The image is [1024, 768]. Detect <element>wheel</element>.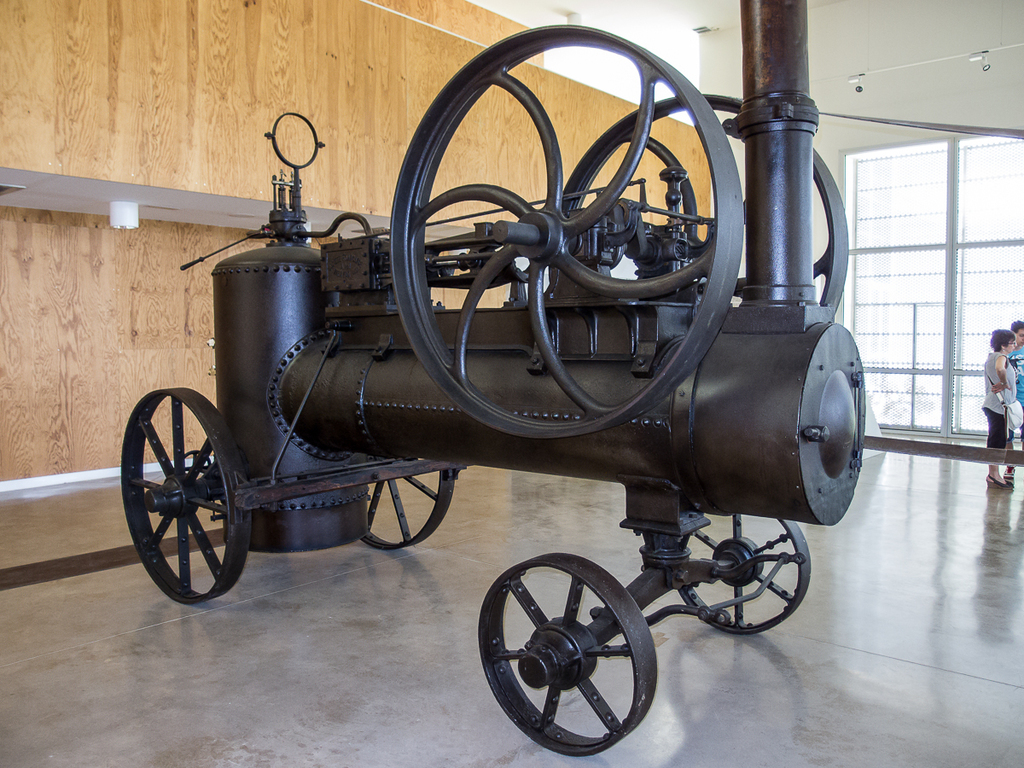
Detection: locate(675, 518, 814, 634).
